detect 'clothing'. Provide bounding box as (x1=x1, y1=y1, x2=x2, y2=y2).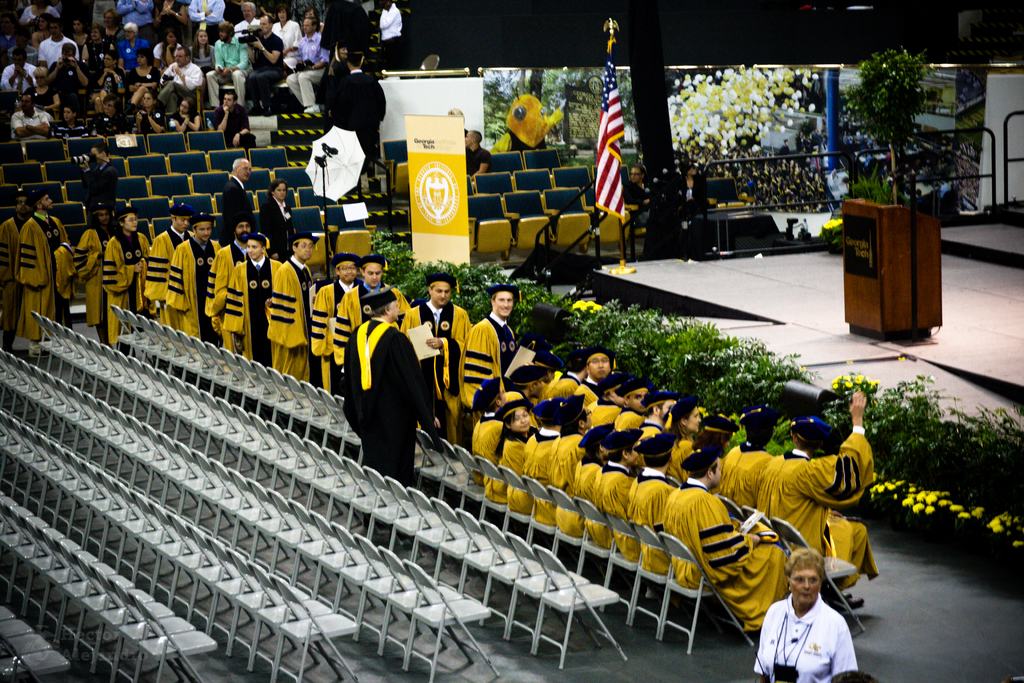
(x1=340, y1=320, x2=419, y2=489).
